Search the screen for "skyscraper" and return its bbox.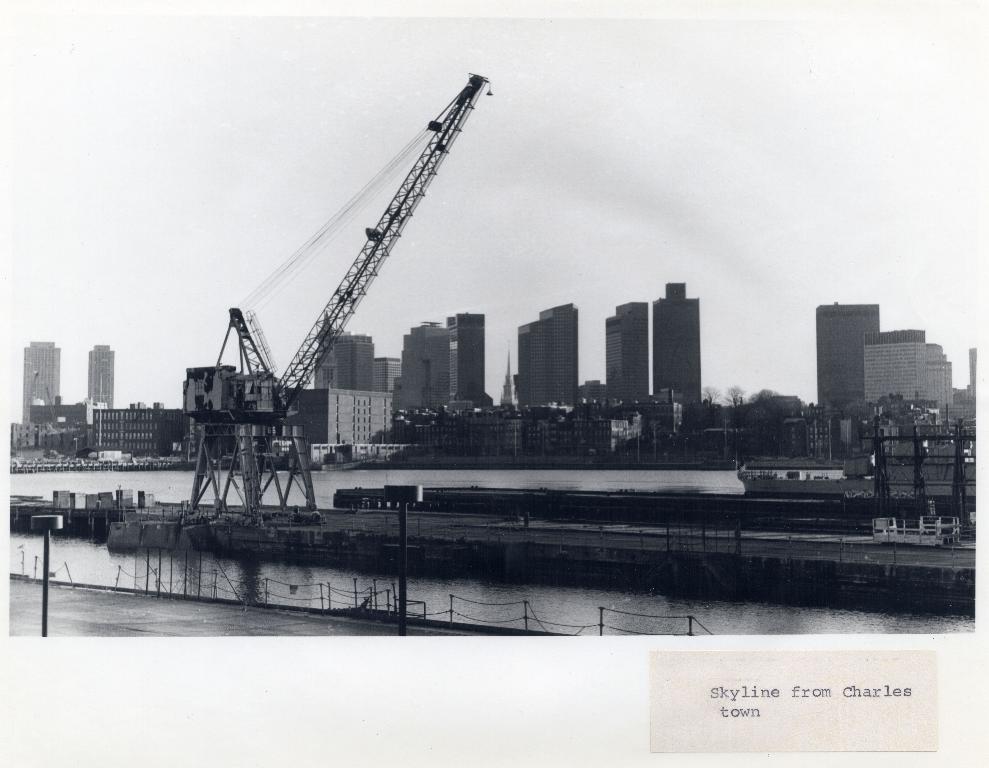
Found: [865, 328, 954, 424].
